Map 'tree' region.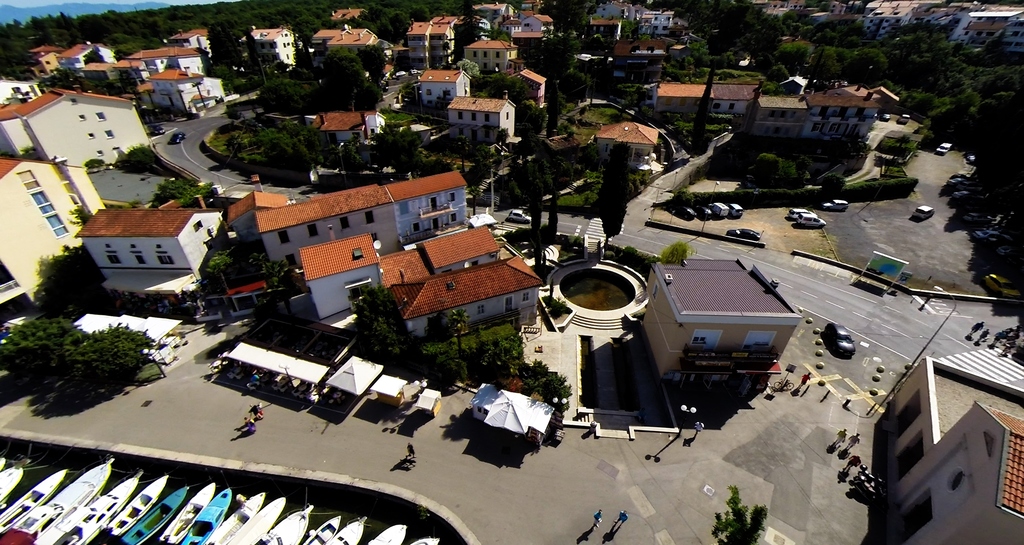
Mapped to l=490, t=164, r=519, b=217.
